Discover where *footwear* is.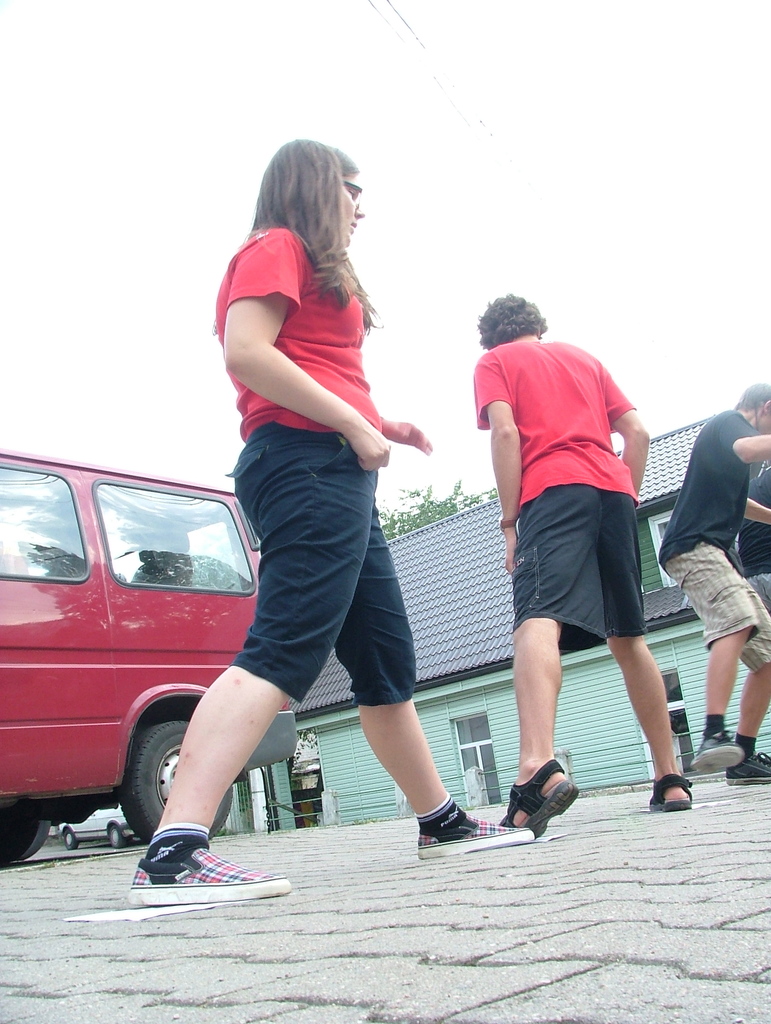
Discovered at select_region(687, 725, 742, 778).
